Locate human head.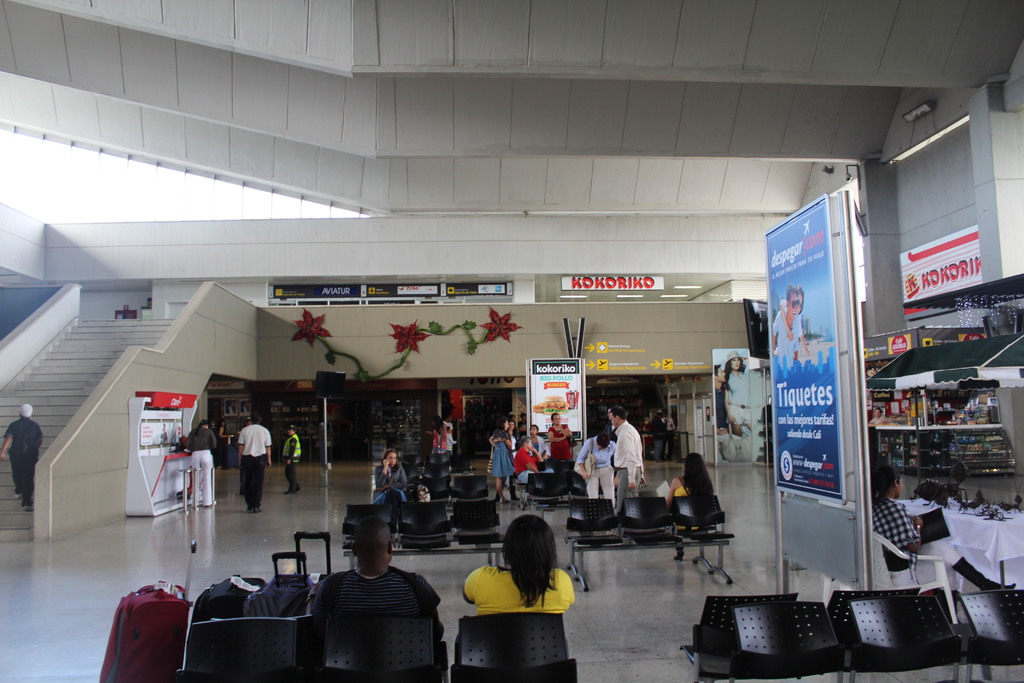
Bounding box: (200, 421, 206, 427).
